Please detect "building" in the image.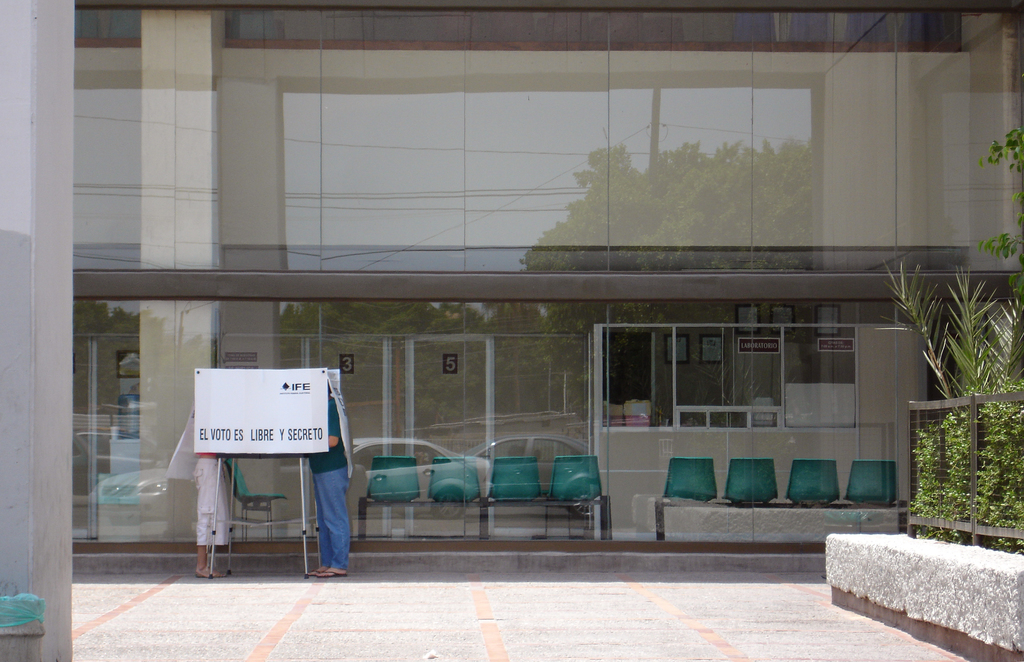
{"left": 0, "top": 0, "right": 1023, "bottom": 550}.
